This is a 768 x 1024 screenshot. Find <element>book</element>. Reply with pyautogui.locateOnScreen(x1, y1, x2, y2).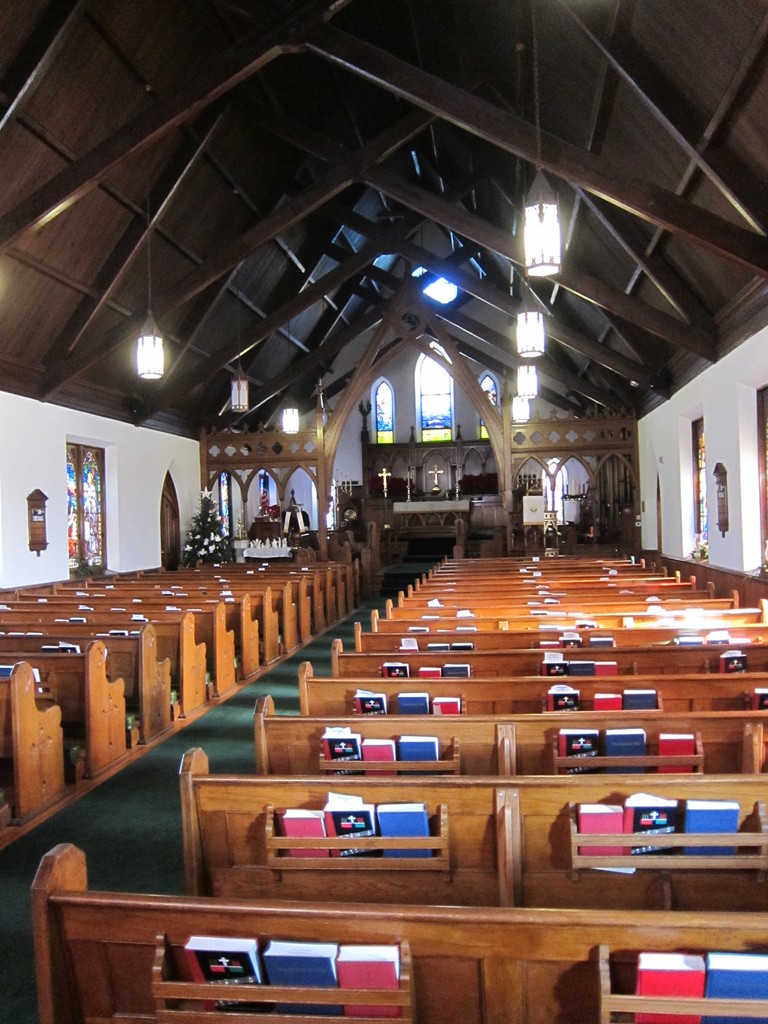
pyautogui.locateOnScreen(551, 686, 581, 709).
